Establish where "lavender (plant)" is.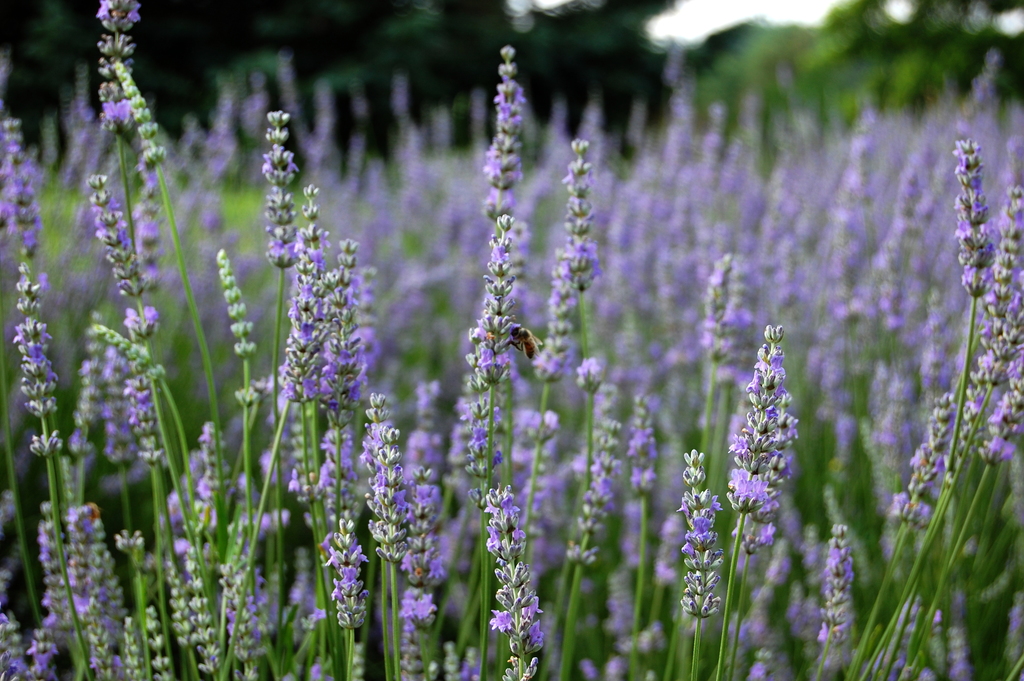
Established at <box>693,262,756,402</box>.
